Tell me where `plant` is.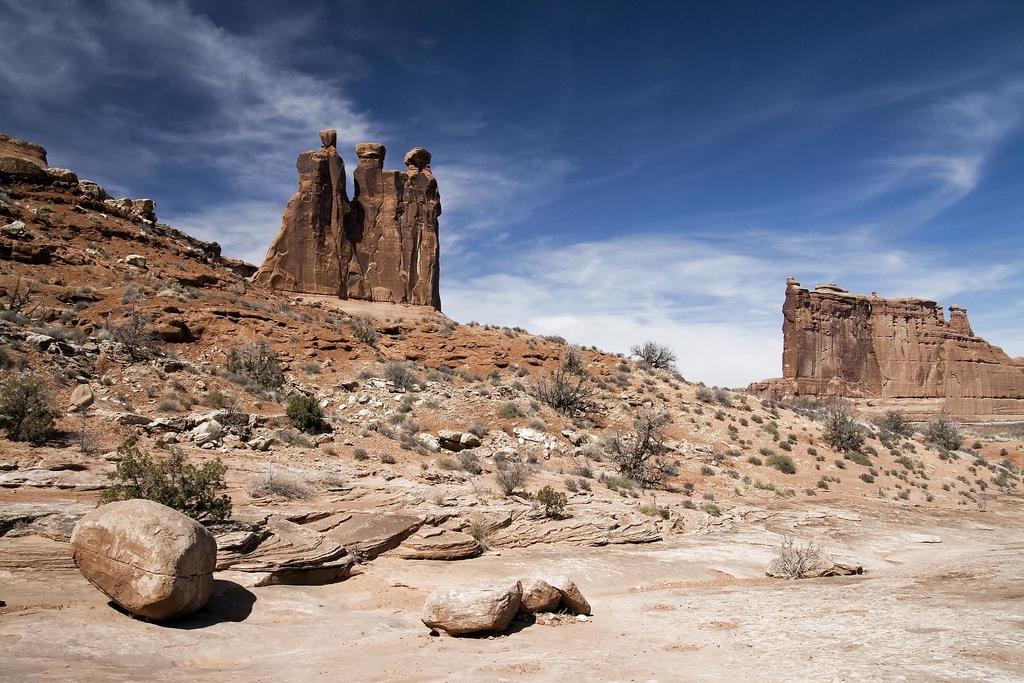
`plant` is at BBox(437, 458, 460, 470).
